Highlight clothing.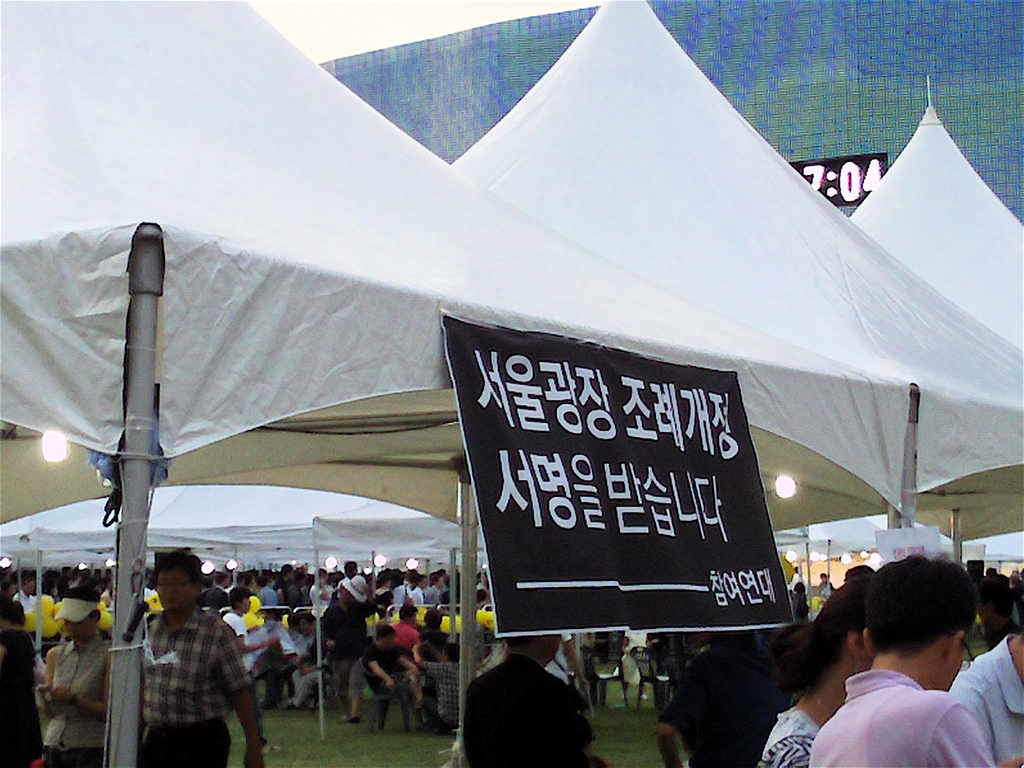
Highlighted region: <bbox>417, 648, 496, 724</bbox>.
